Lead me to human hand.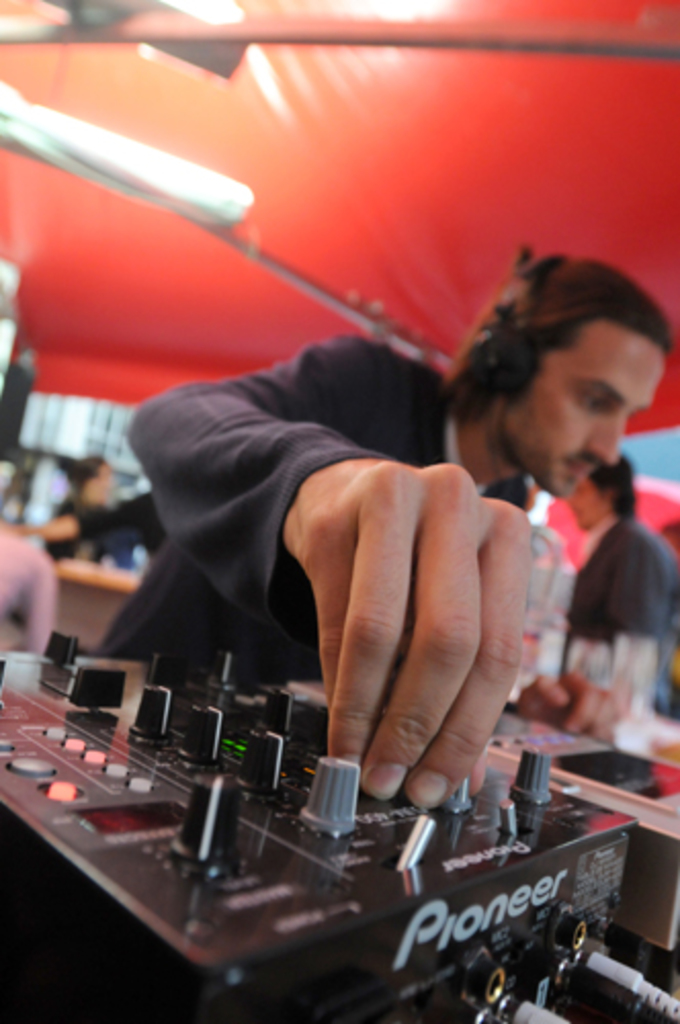
Lead to {"left": 512, "top": 666, "right": 629, "bottom": 748}.
